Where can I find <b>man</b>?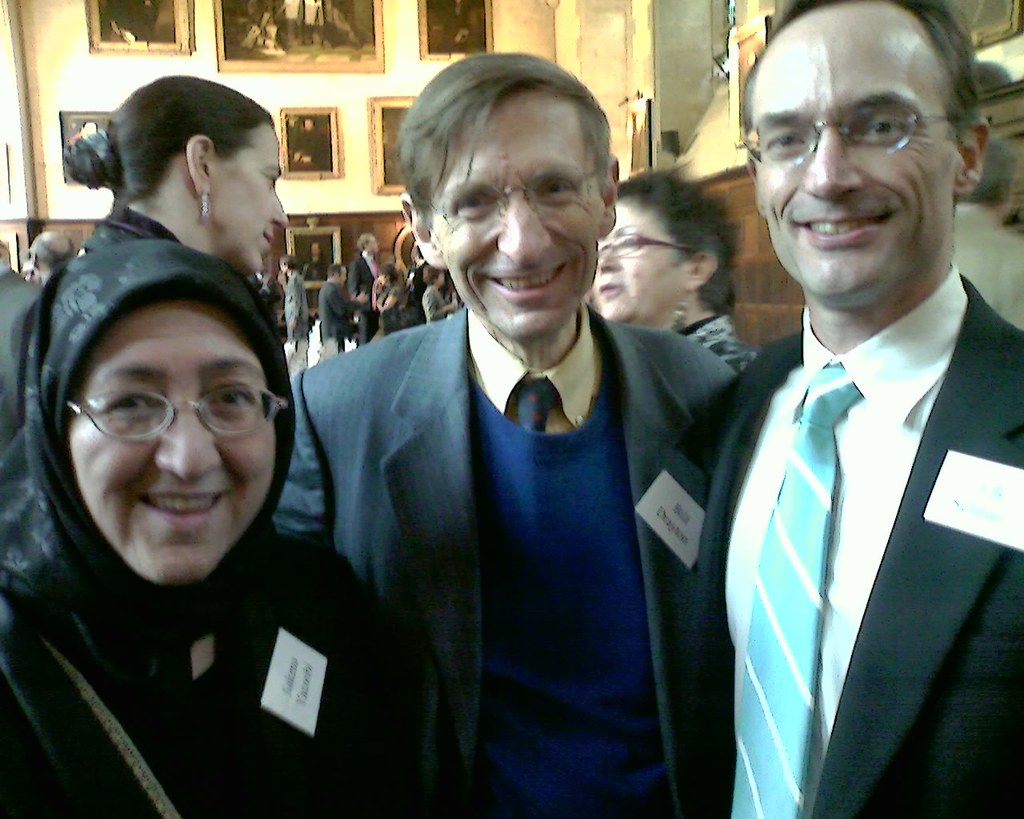
You can find it at (left=316, top=267, right=366, bottom=358).
